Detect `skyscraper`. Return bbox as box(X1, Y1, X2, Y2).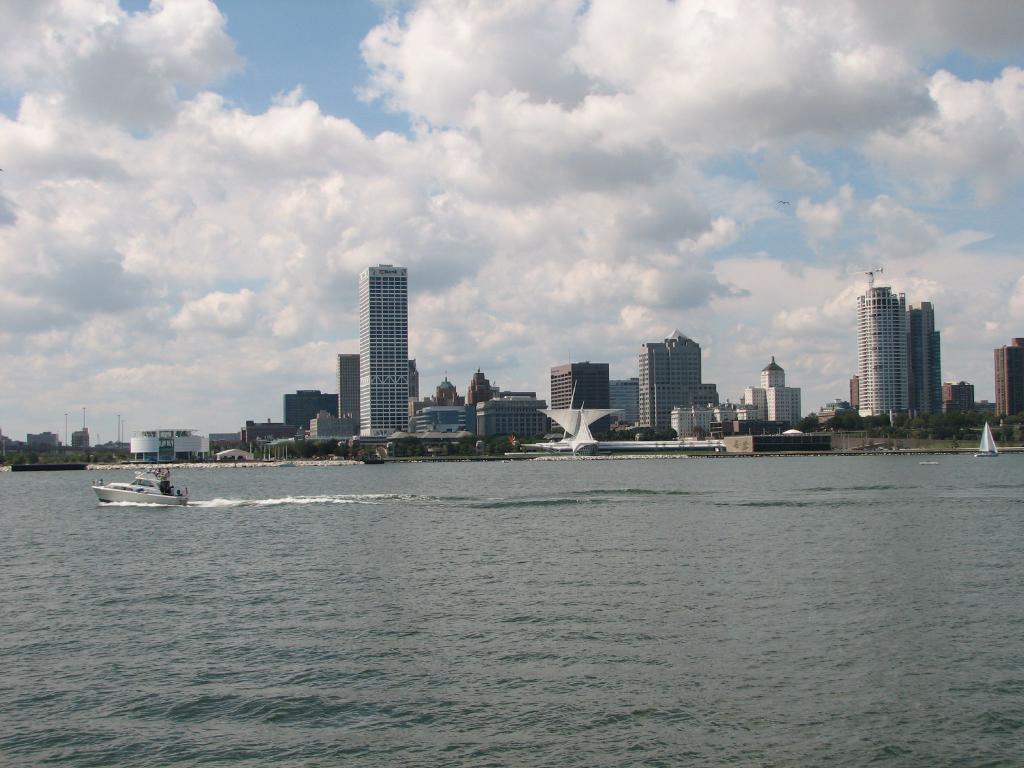
box(604, 372, 643, 433).
